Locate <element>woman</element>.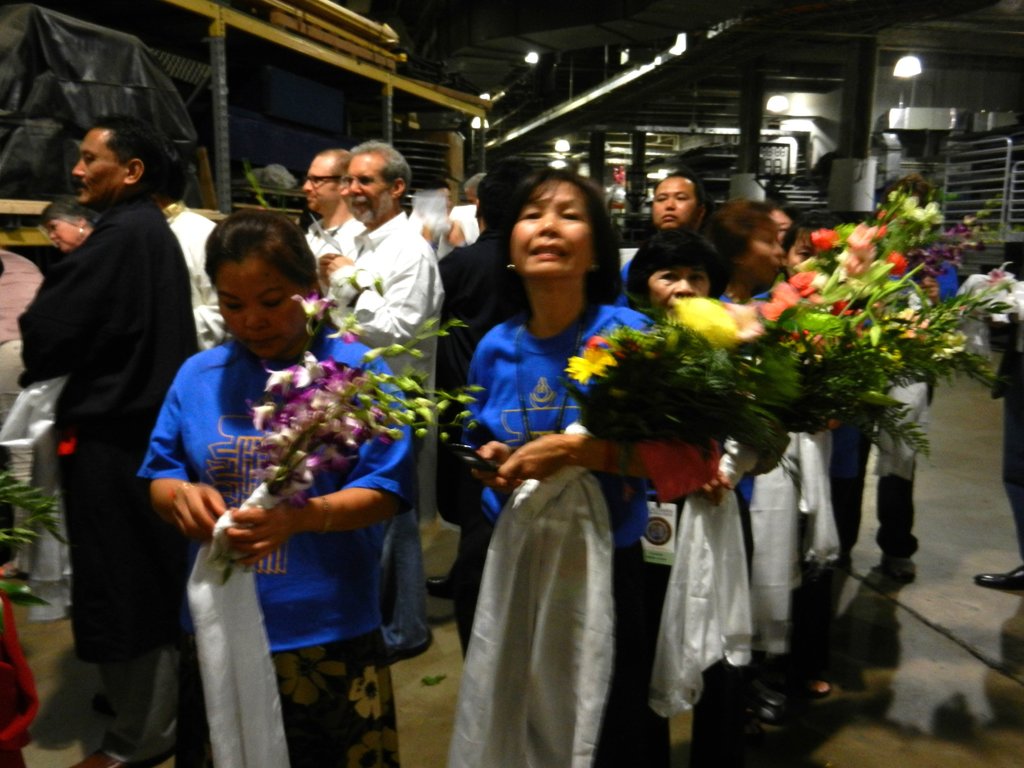
Bounding box: left=614, top=226, right=750, bottom=767.
